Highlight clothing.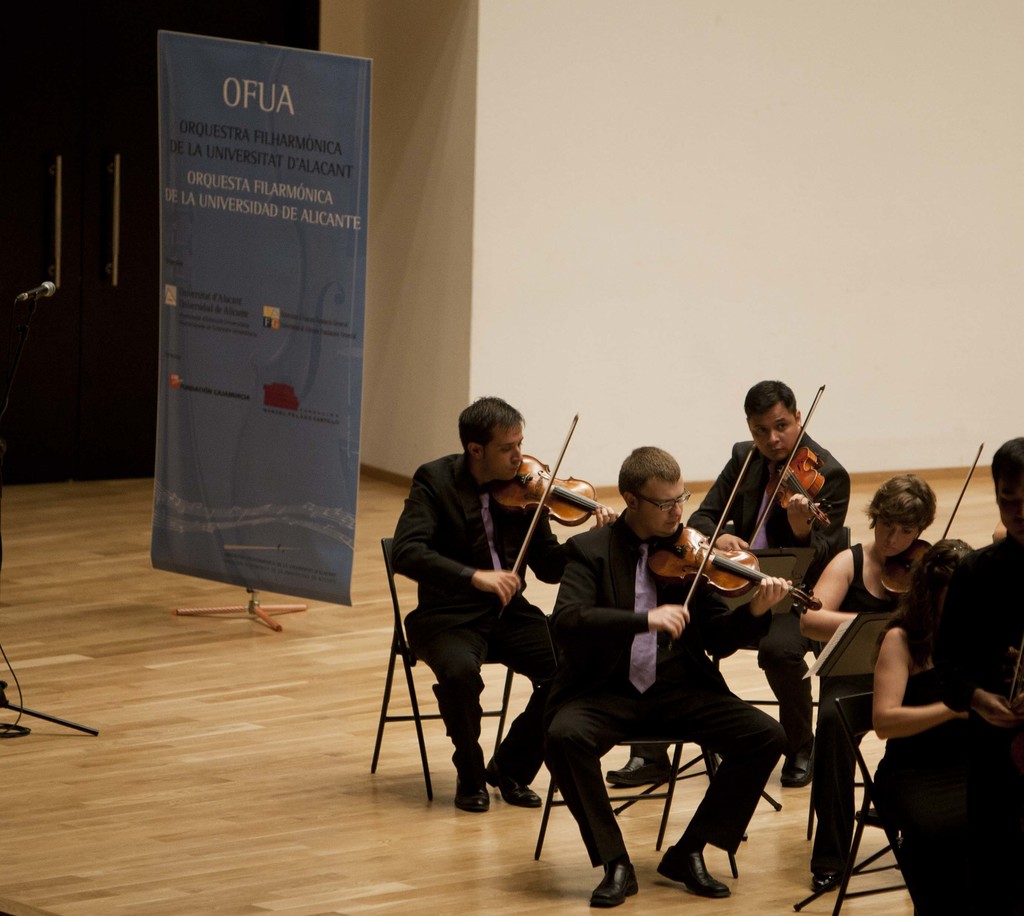
Highlighted region: box=[684, 441, 844, 734].
